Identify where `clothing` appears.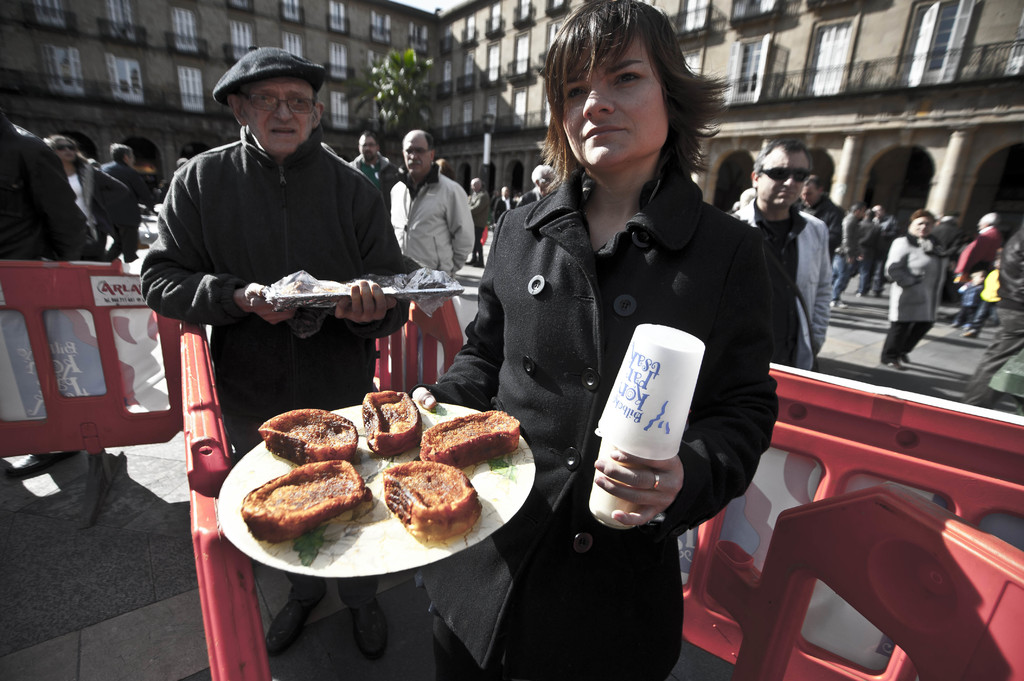
Appears at 384, 170, 477, 262.
